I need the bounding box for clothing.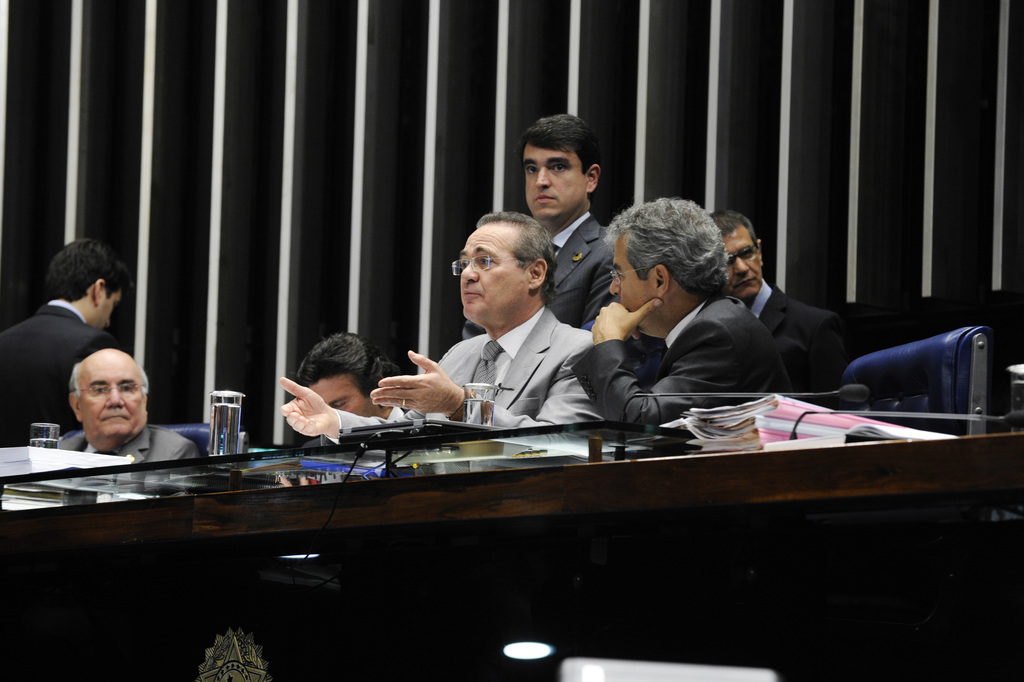
Here it is: x1=0, y1=302, x2=115, y2=452.
